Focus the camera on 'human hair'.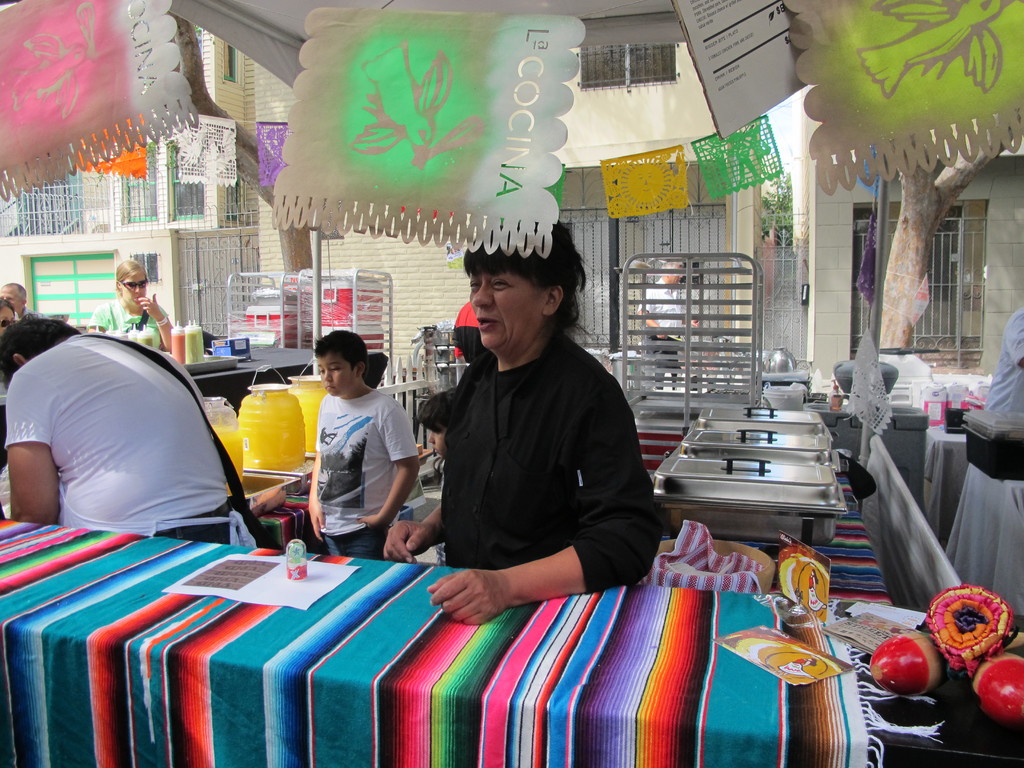
Focus region: region(458, 235, 584, 353).
